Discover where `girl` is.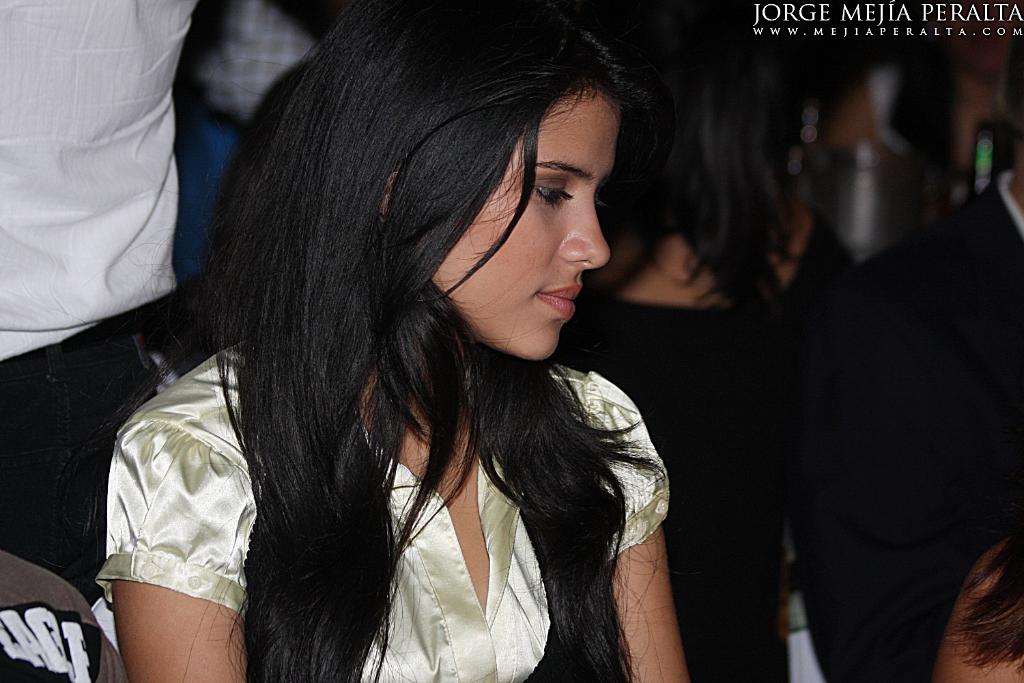
Discovered at Rect(97, 3, 672, 682).
